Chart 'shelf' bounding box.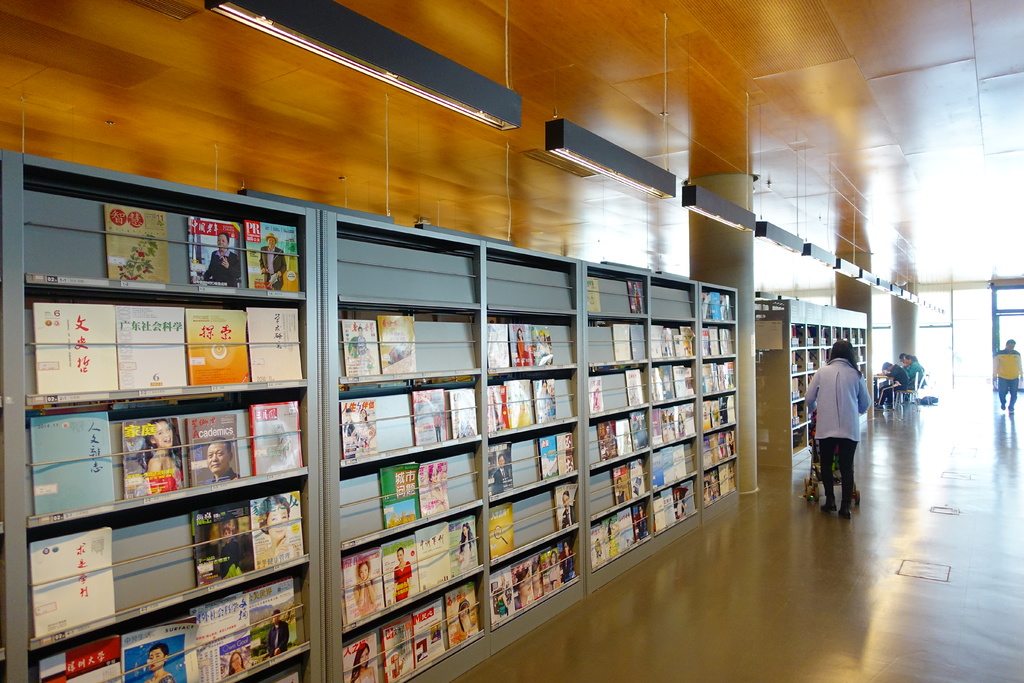
Charted: [580, 261, 655, 595].
